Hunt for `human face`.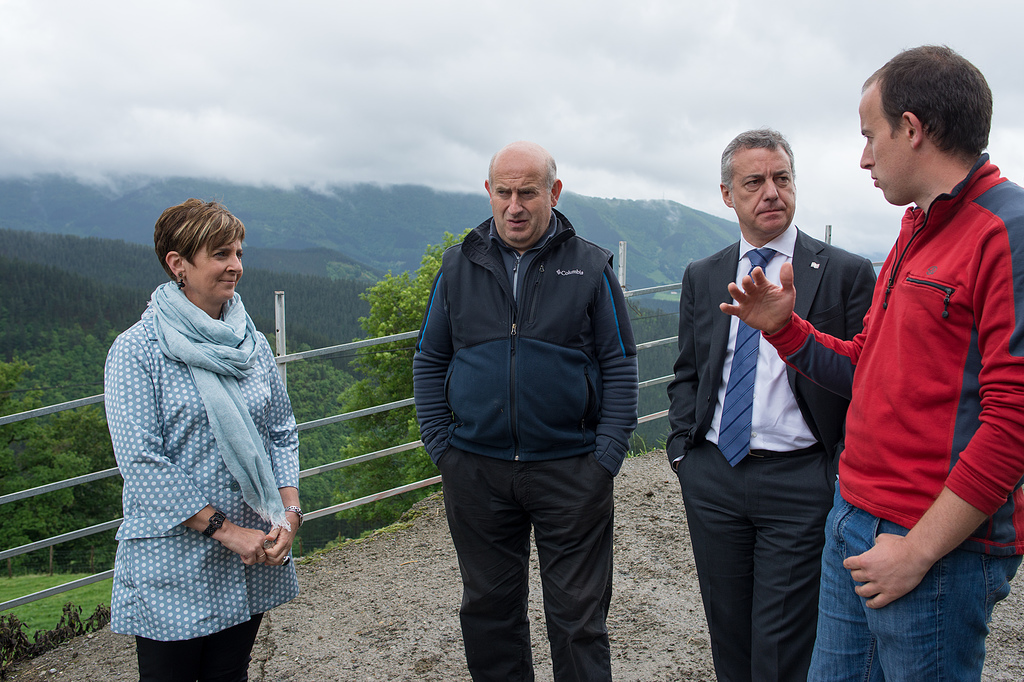
Hunted down at <bbox>859, 97, 913, 202</bbox>.
